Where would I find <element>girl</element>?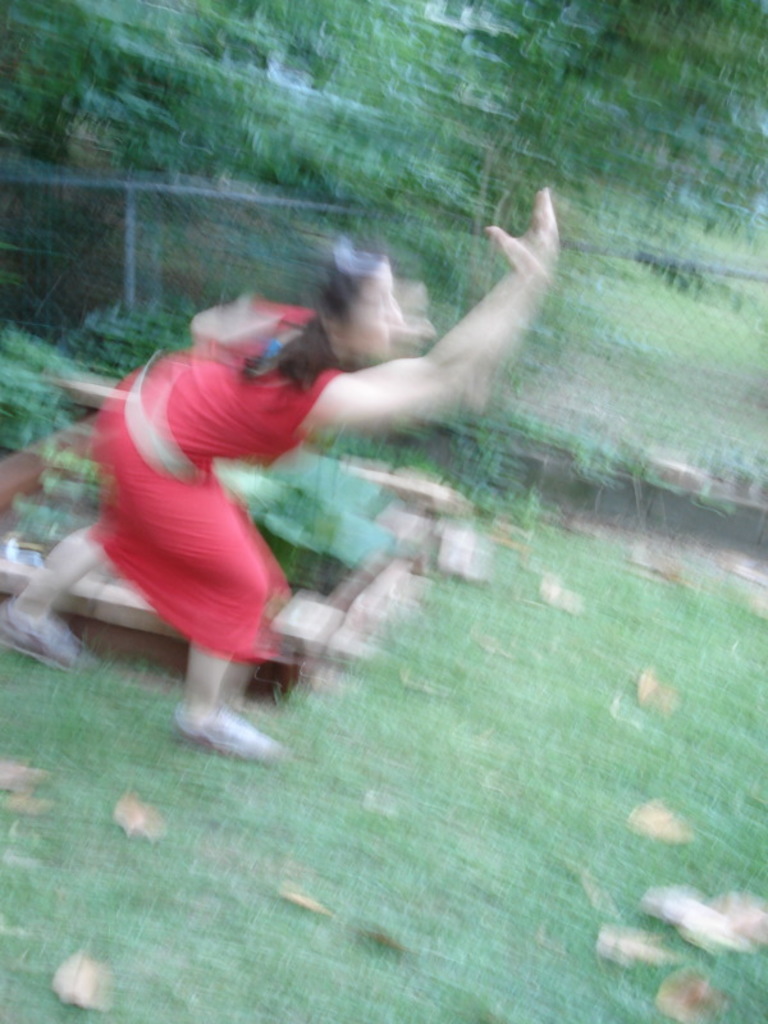
At rect(0, 186, 561, 755).
